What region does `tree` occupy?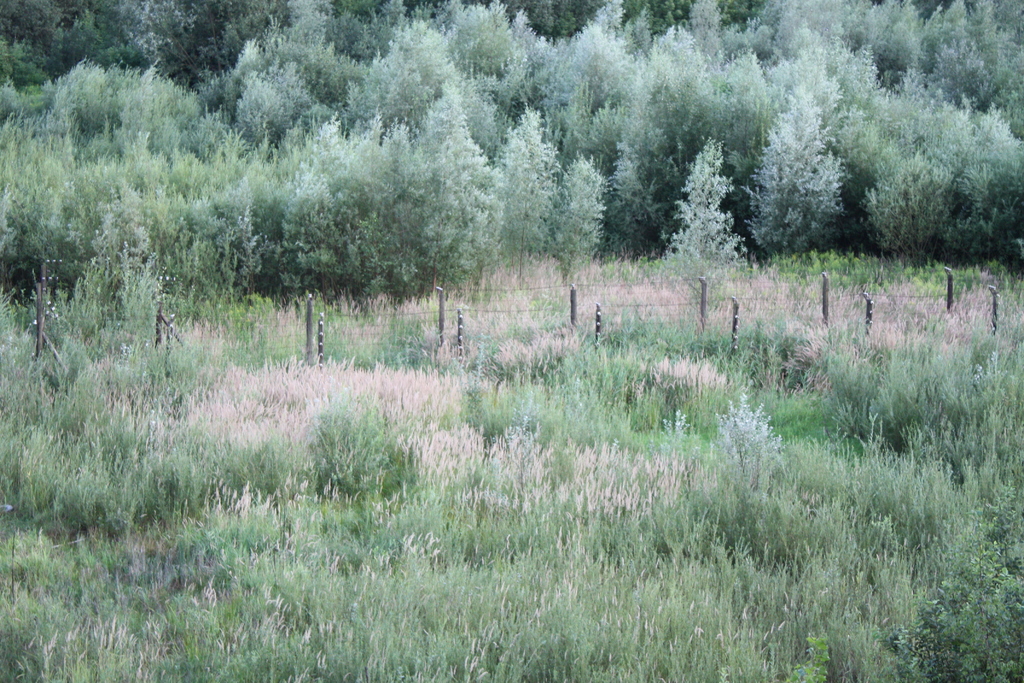
213:34:330:138.
